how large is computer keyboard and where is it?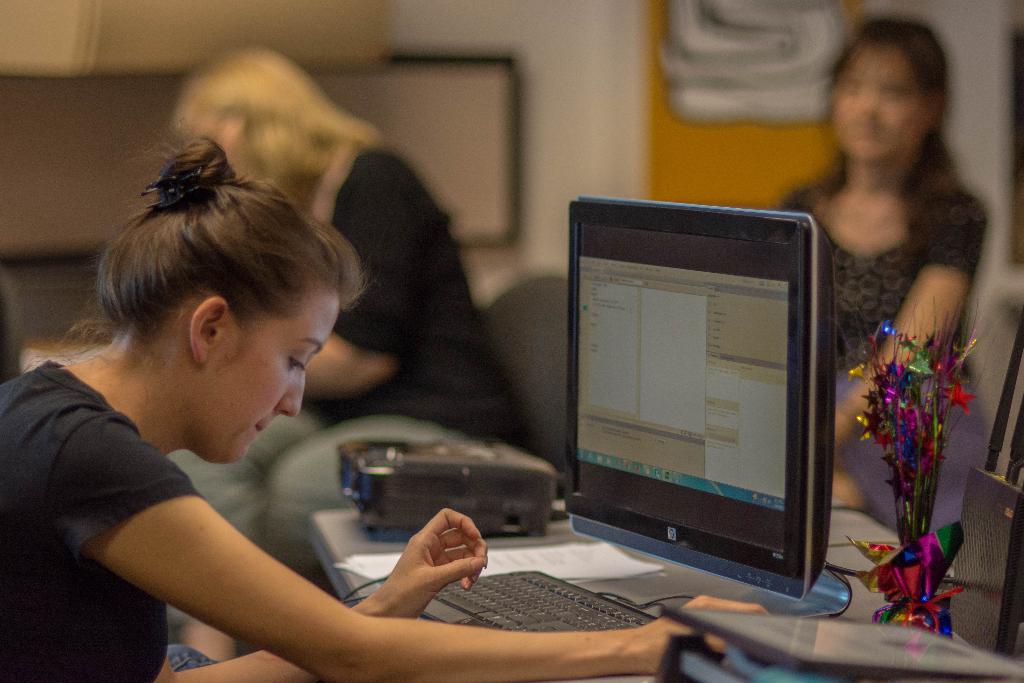
Bounding box: Rect(433, 566, 656, 643).
